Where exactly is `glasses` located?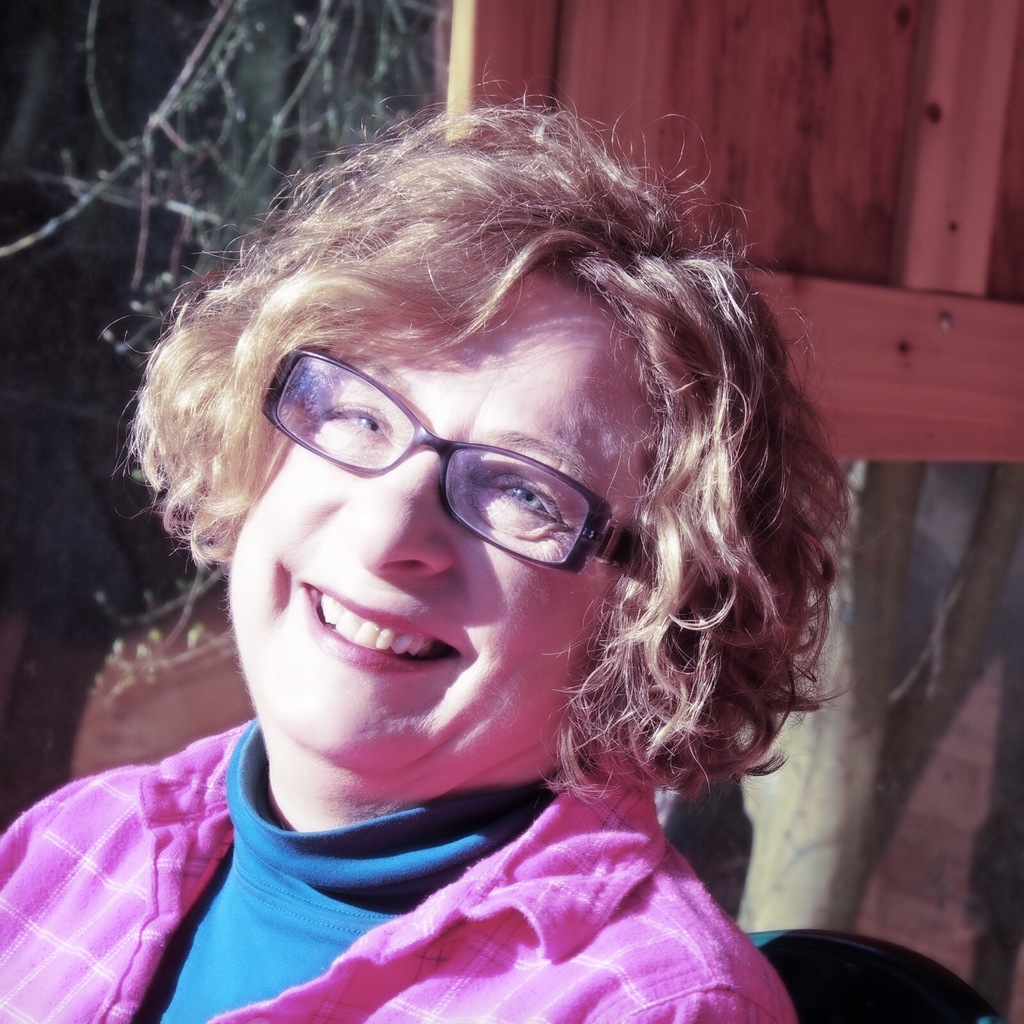
Its bounding box is [x1=268, y1=346, x2=671, y2=596].
